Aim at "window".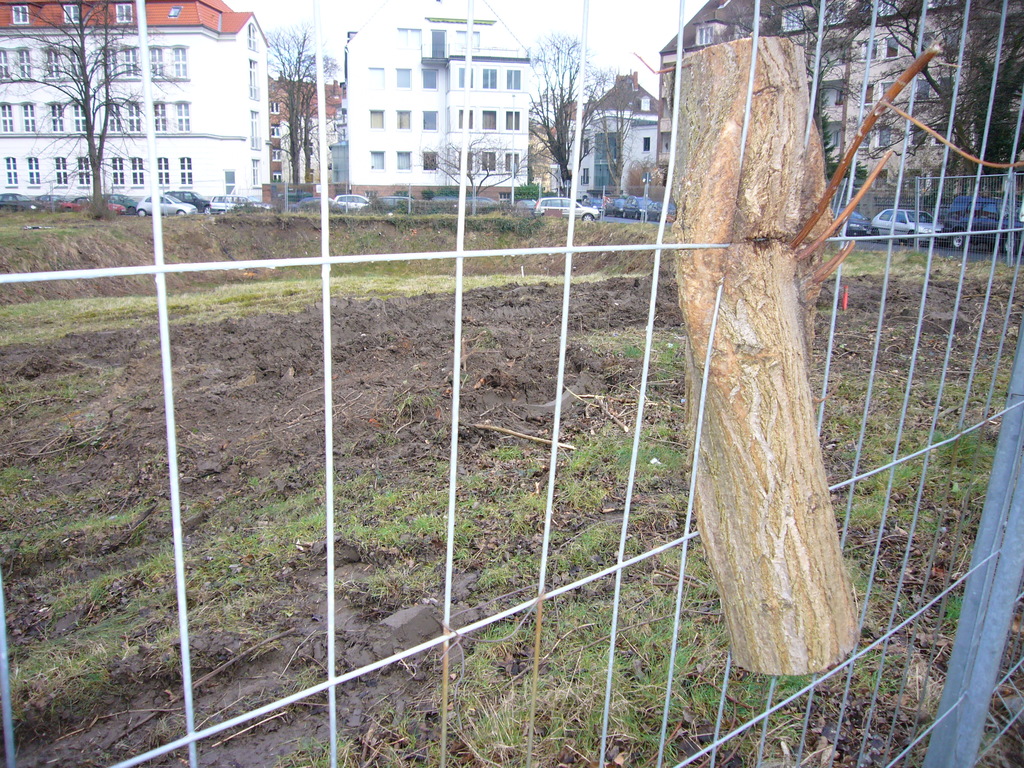
Aimed at 43/99/65/137.
